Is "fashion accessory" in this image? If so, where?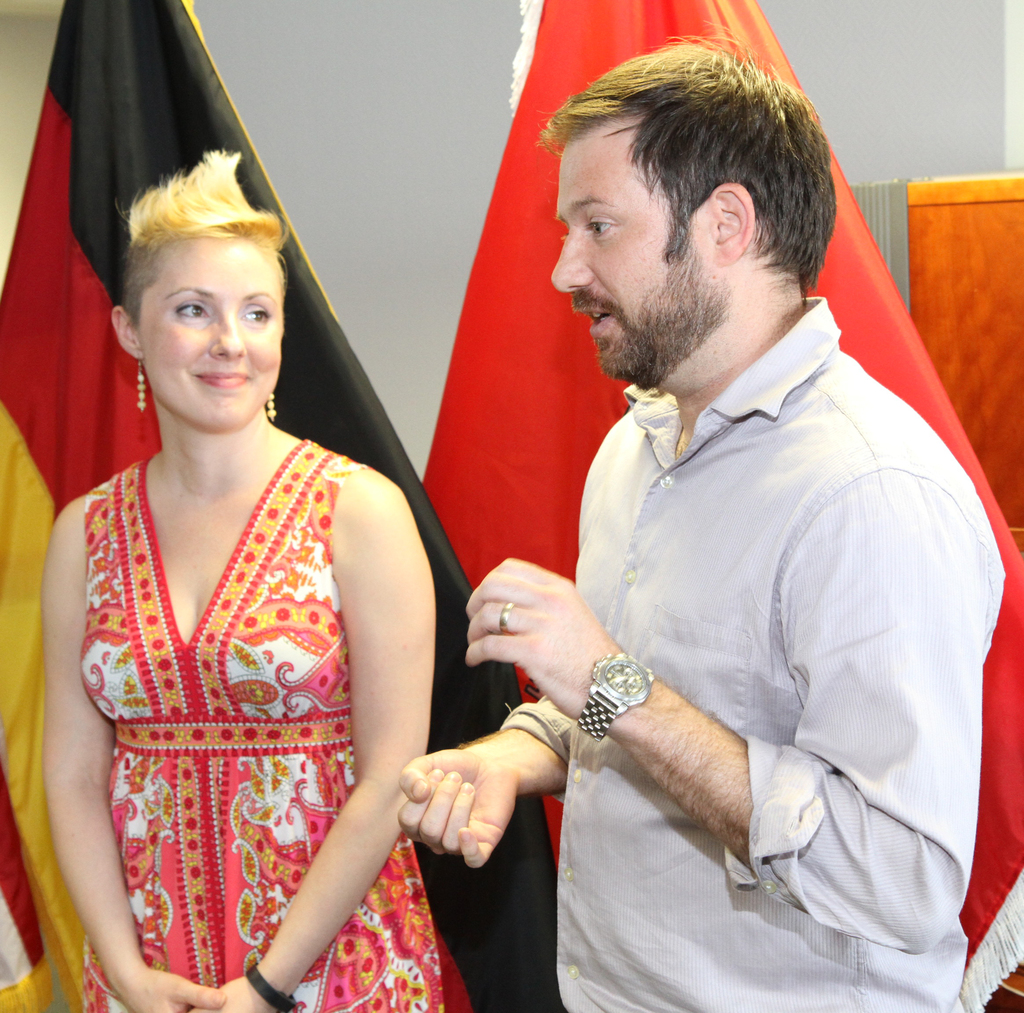
Yes, at rect(136, 353, 150, 415).
